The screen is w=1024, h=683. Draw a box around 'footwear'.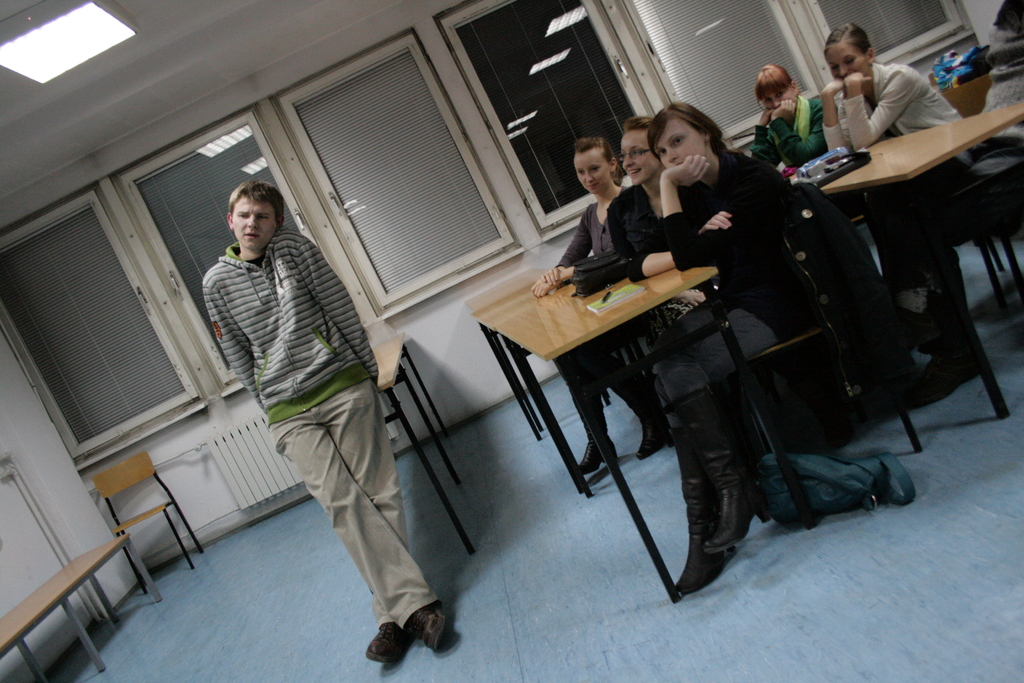
[left=619, top=379, right=668, bottom=454].
